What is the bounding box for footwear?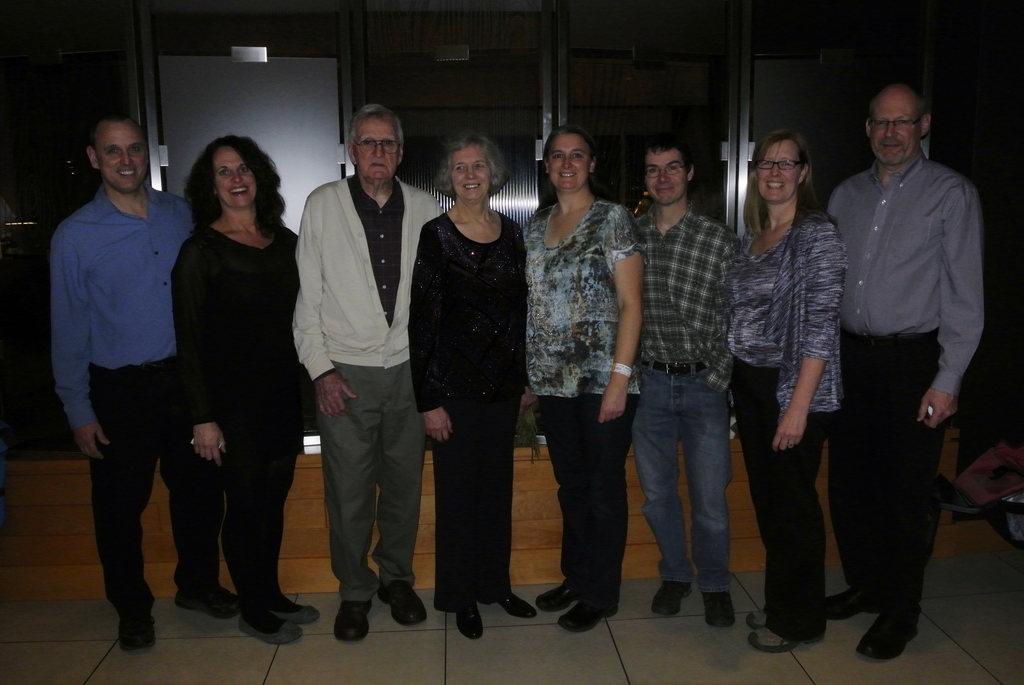
box(855, 596, 931, 662).
